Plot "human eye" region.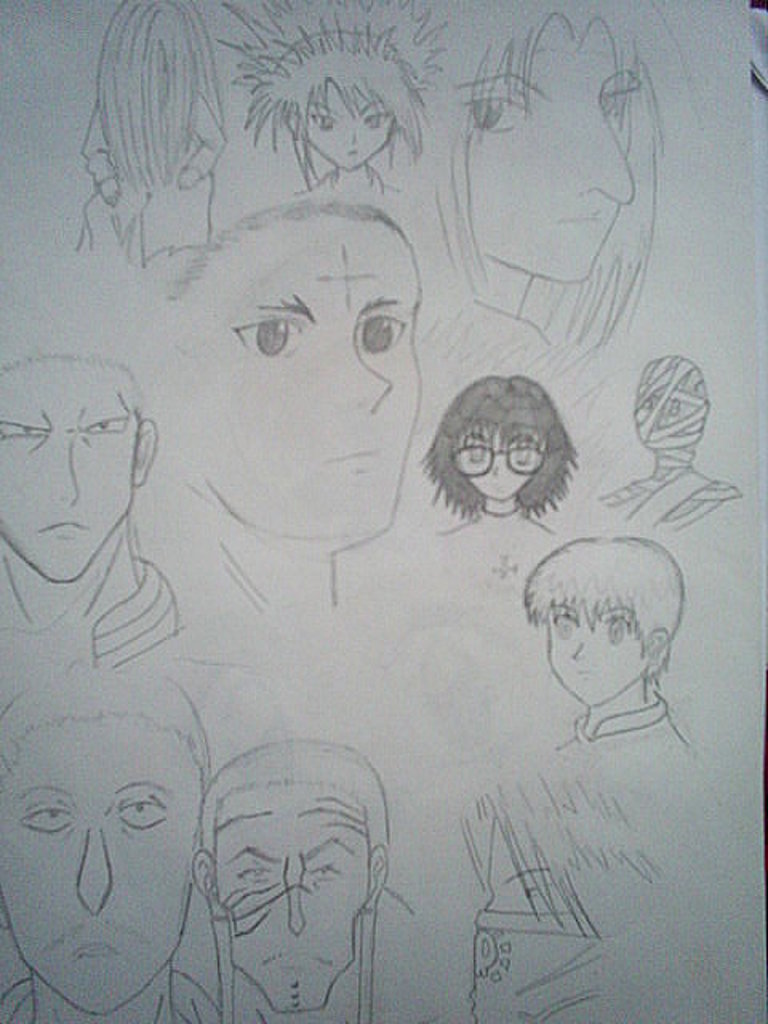
Plotted at {"x1": 301, "y1": 109, "x2": 349, "y2": 134}.
